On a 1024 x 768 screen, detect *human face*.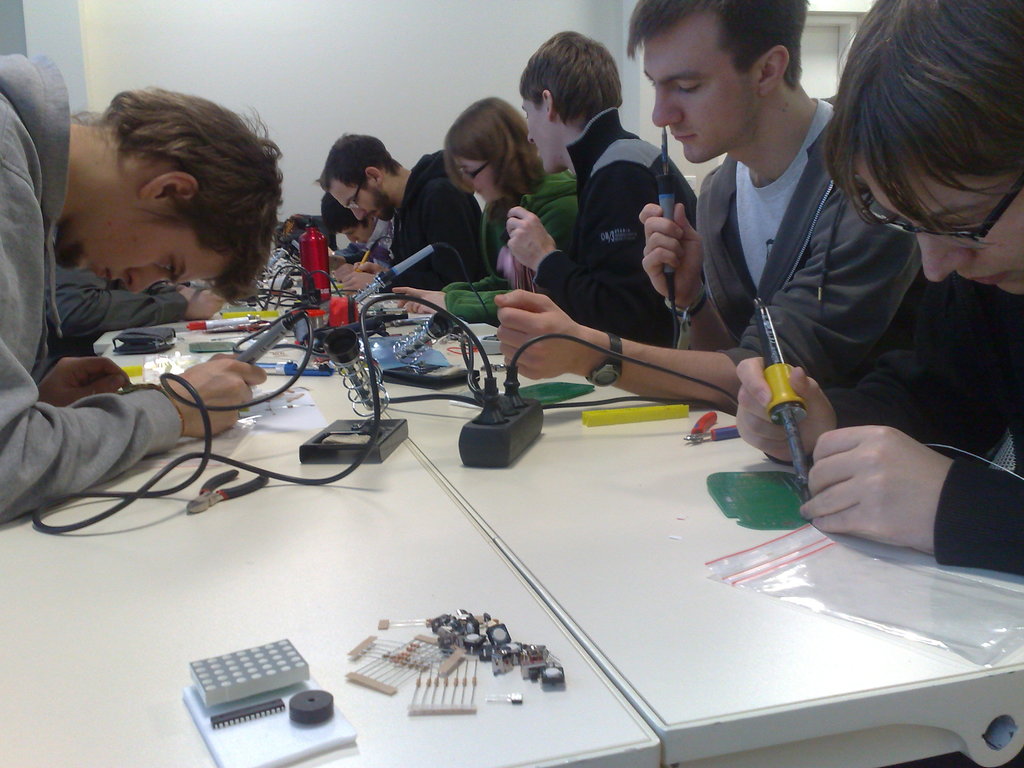
locate(852, 150, 1023, 296).
